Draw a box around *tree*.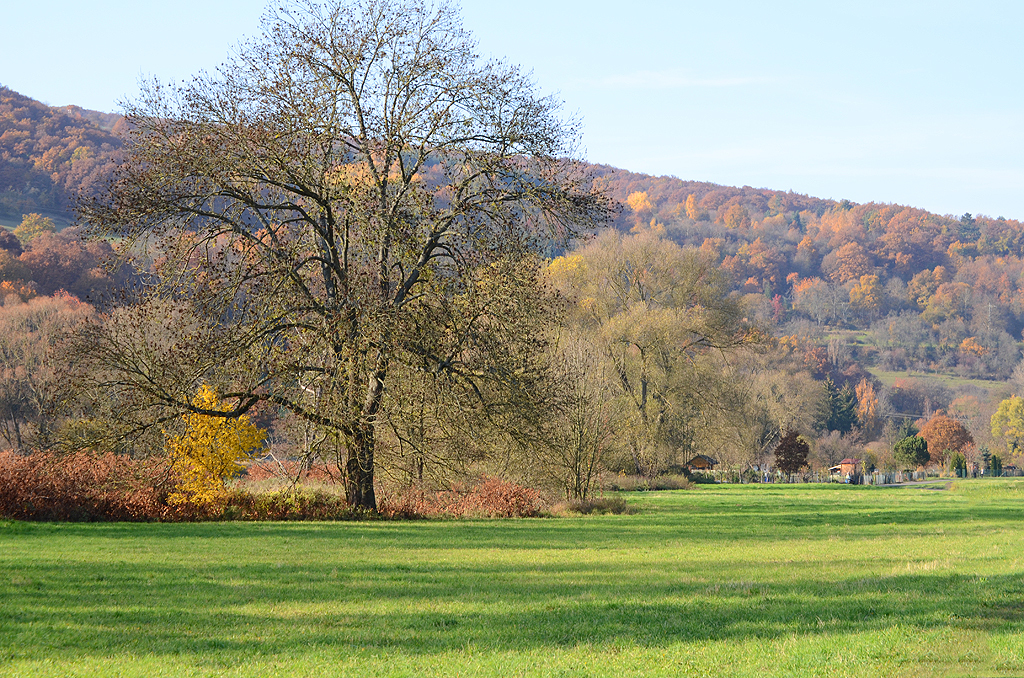
bbox(912, 408, 977, 475).
